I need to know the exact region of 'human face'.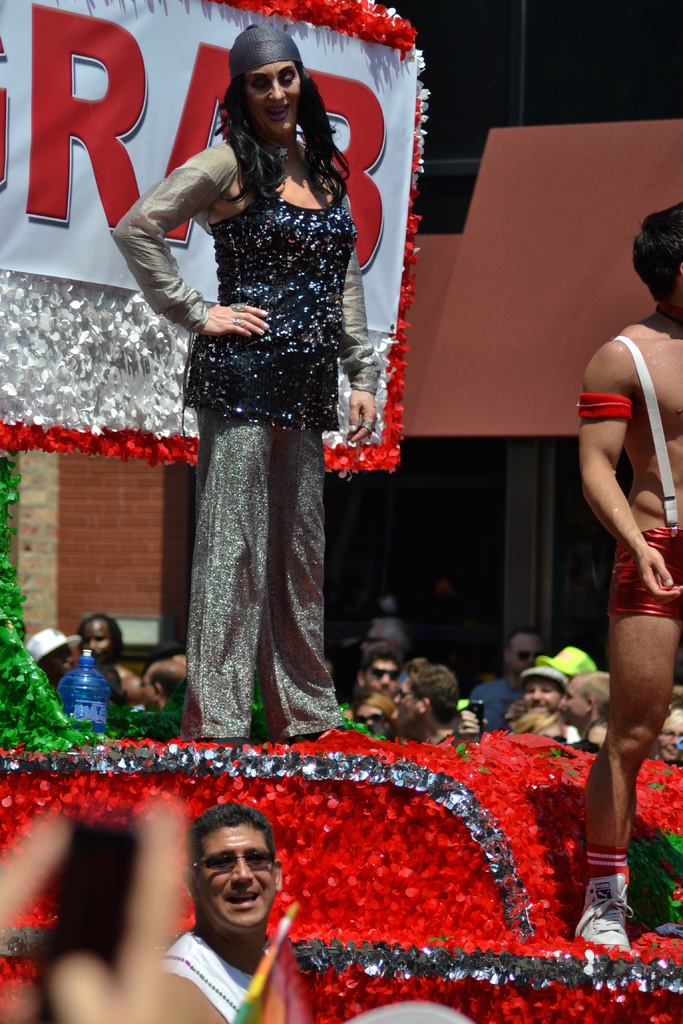
Region: crop(193, 830, 277, 928).
